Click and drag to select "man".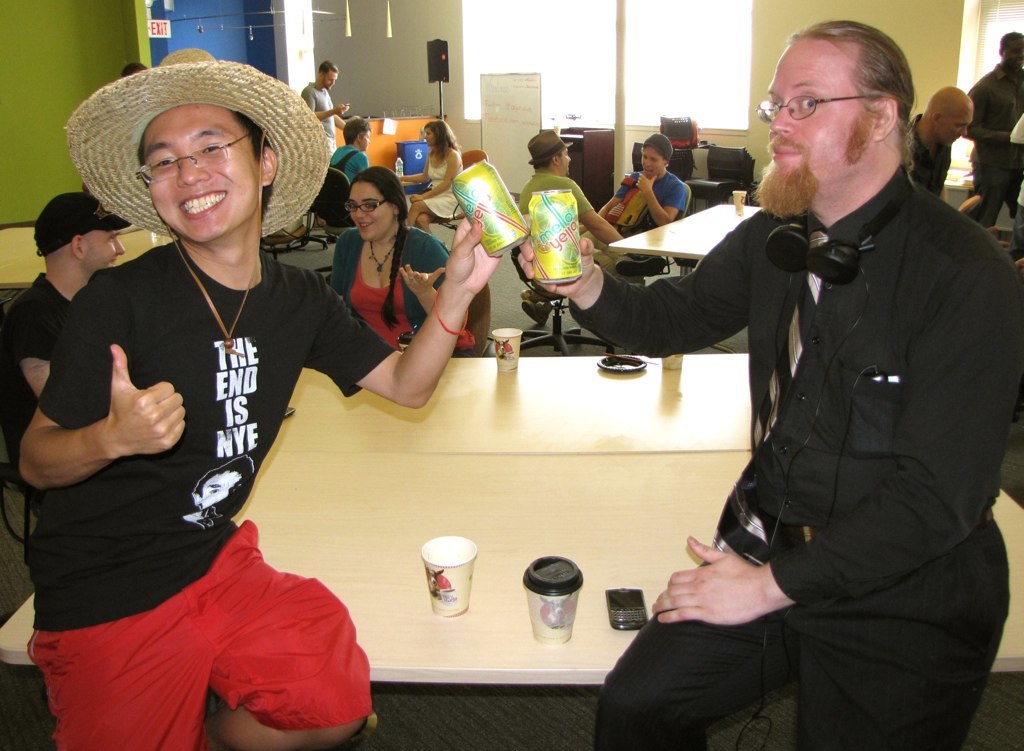
Selection: 951:29:1023:235.
